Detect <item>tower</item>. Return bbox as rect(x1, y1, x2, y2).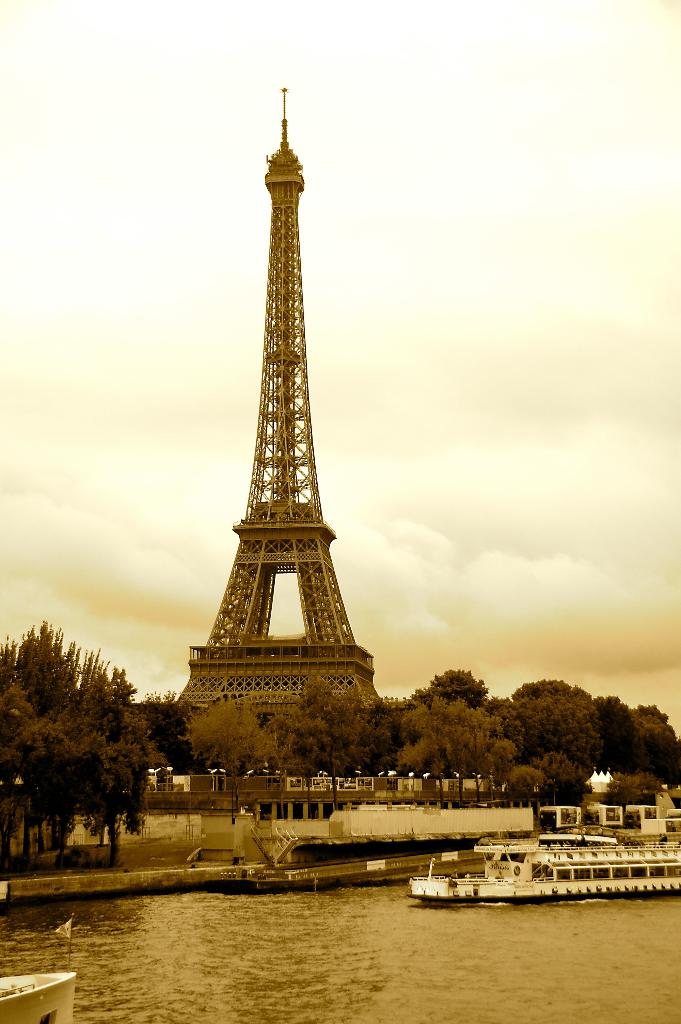
rect(160, 61, 398, 786).
